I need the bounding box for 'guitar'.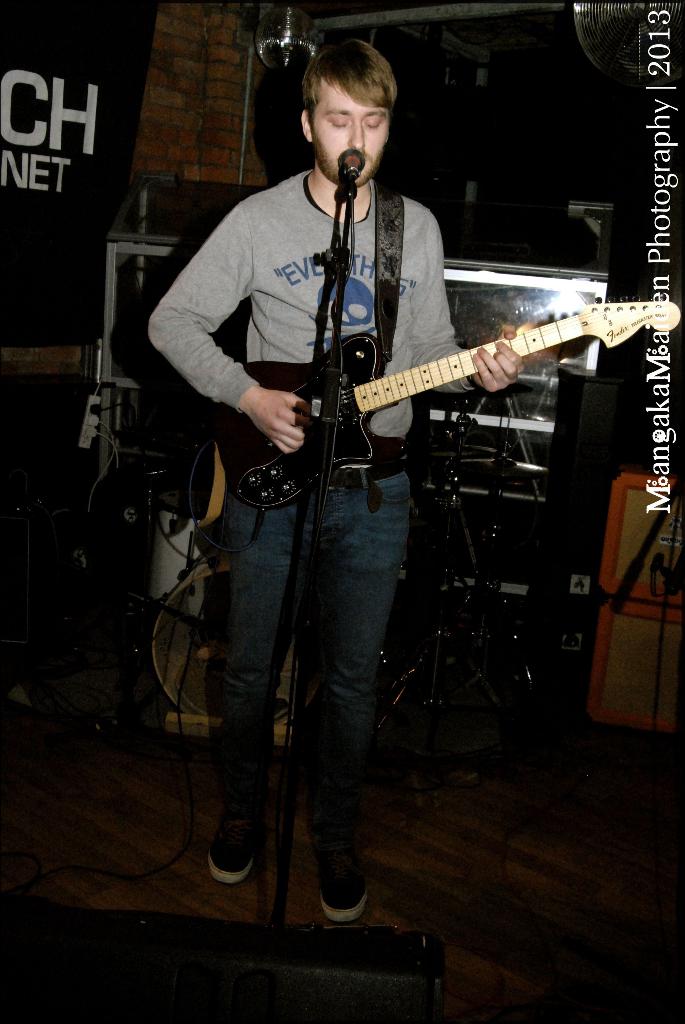
Here it is: pyautogui.locateOnScreen(189, 278, 668, 509).
